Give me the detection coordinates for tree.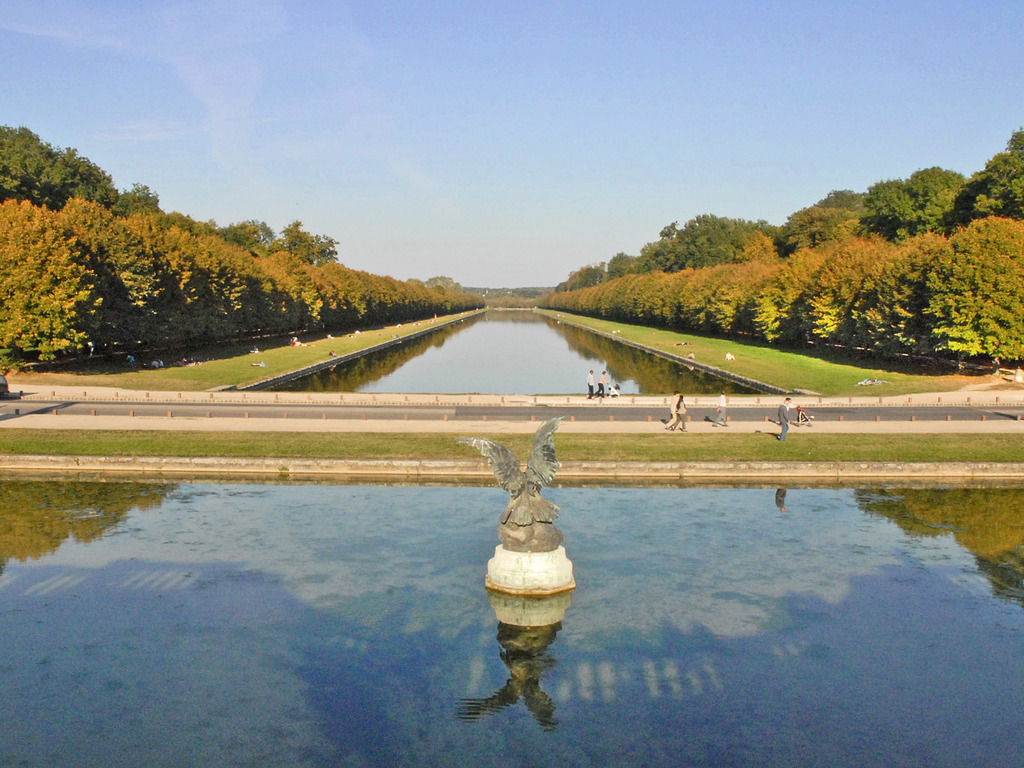
bbox=[228, 225, 263, 323].
